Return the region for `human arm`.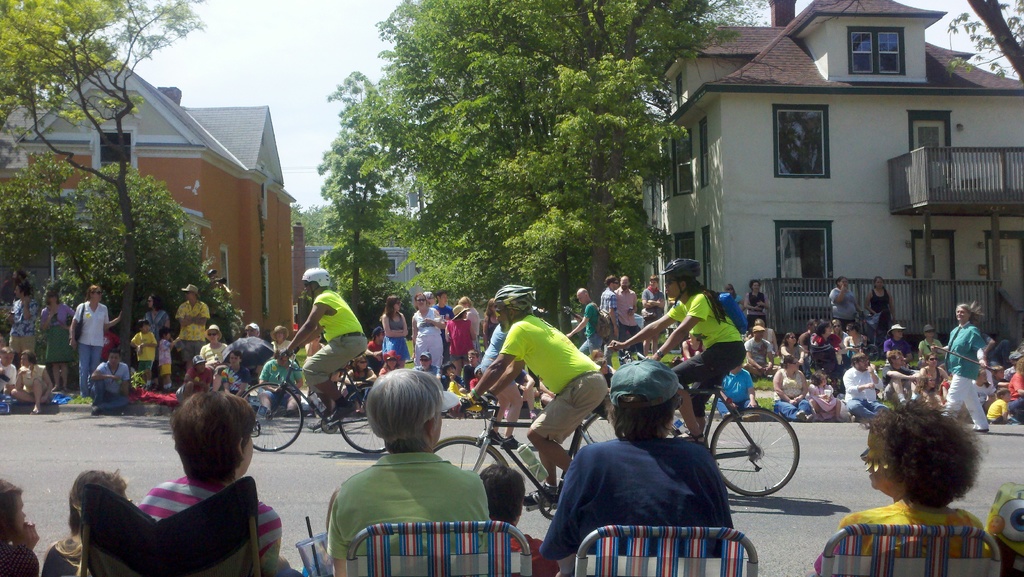
(left=970, top=329, right=988, bottom=367).
